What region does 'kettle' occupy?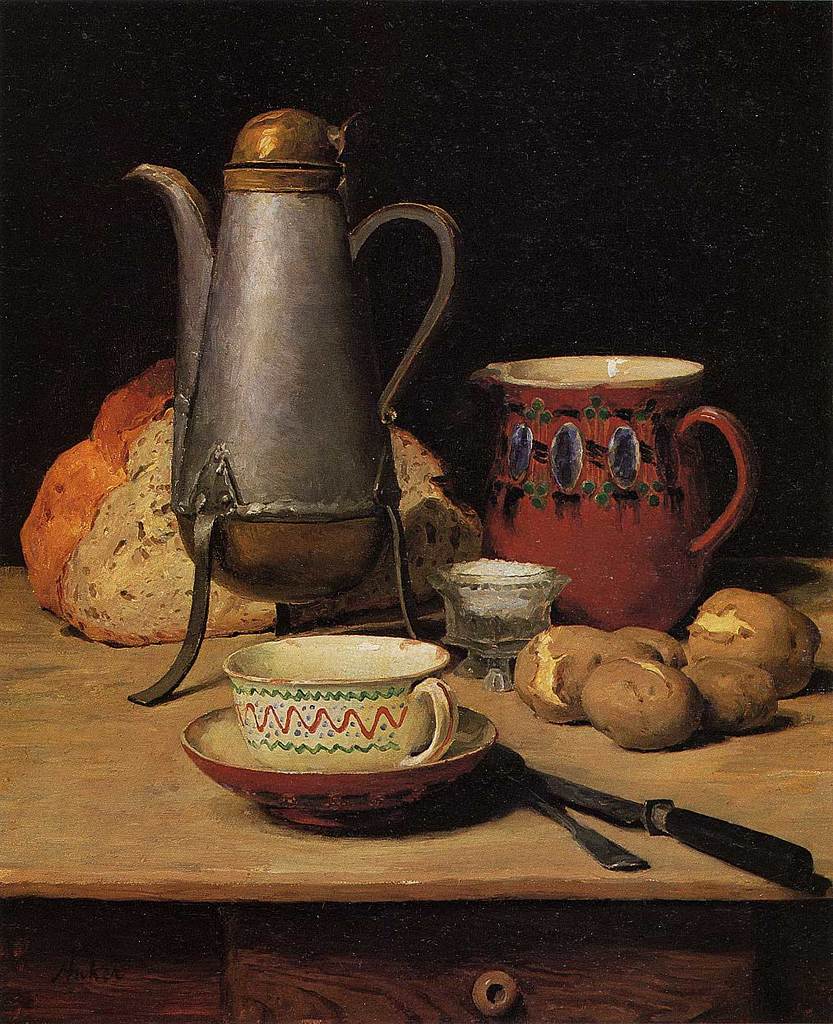
[left=117, top=100, right=464, bottom=725].
